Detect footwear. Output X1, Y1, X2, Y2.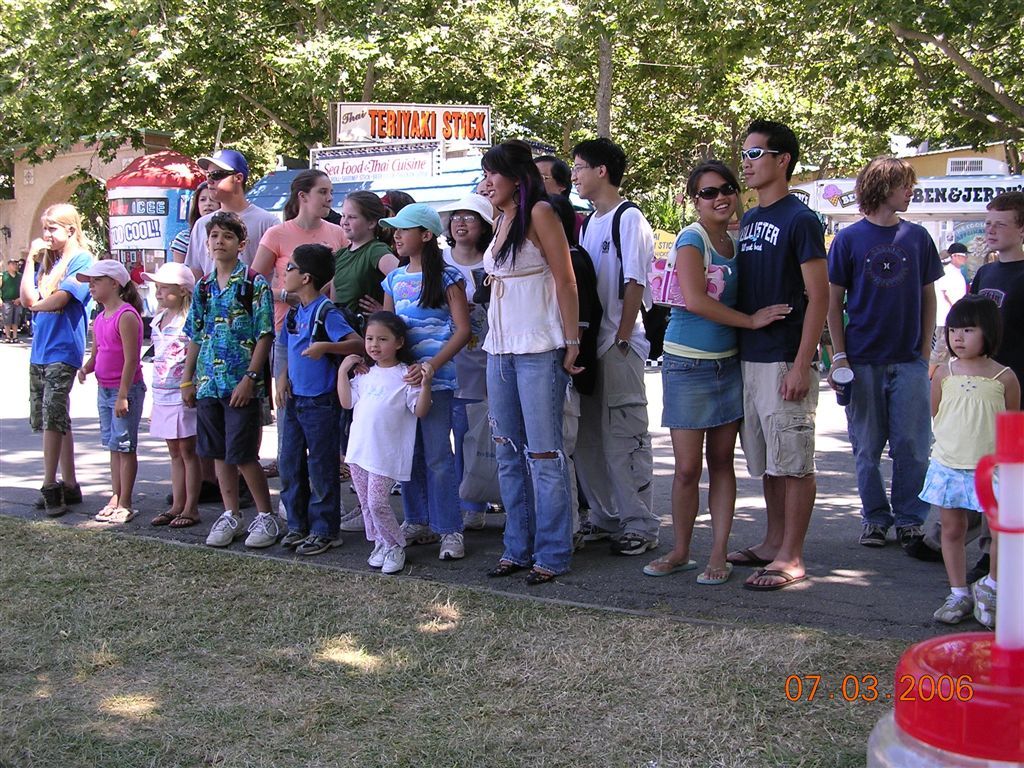
889, 524, 929, 554.
